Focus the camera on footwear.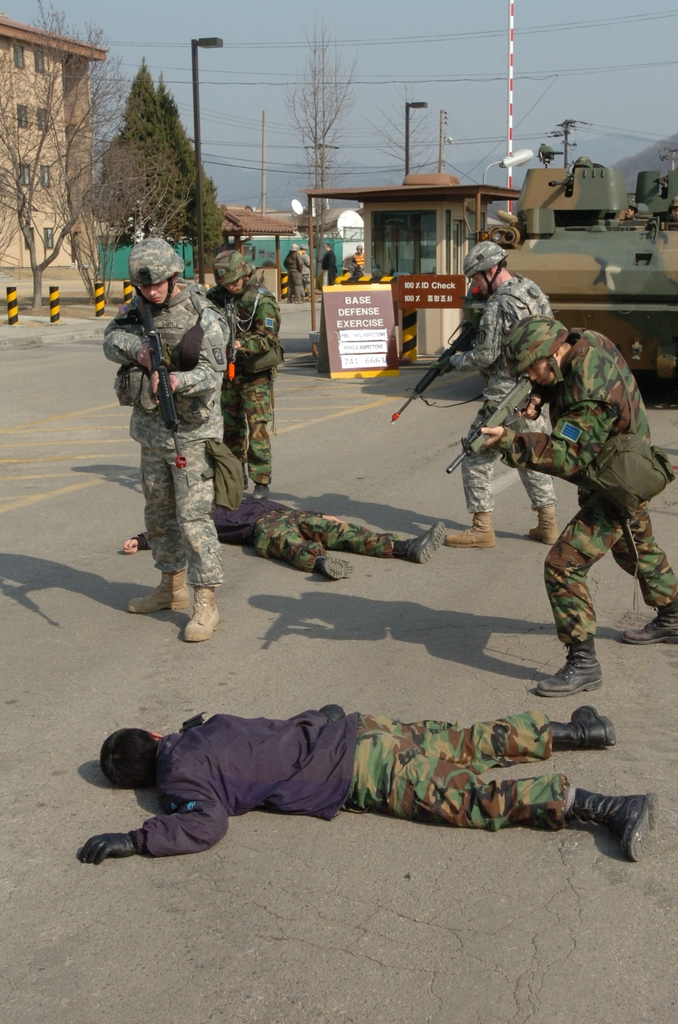
Focus region: [395,519,449,568].
